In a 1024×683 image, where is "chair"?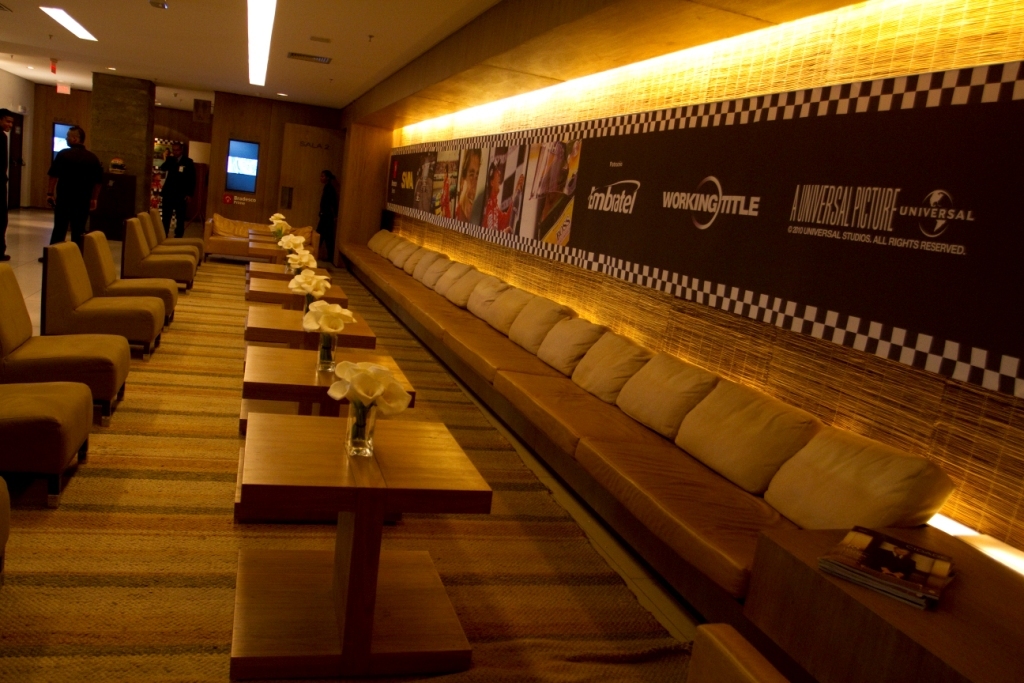
(left=32, top=236, right=171, bottom=362).
